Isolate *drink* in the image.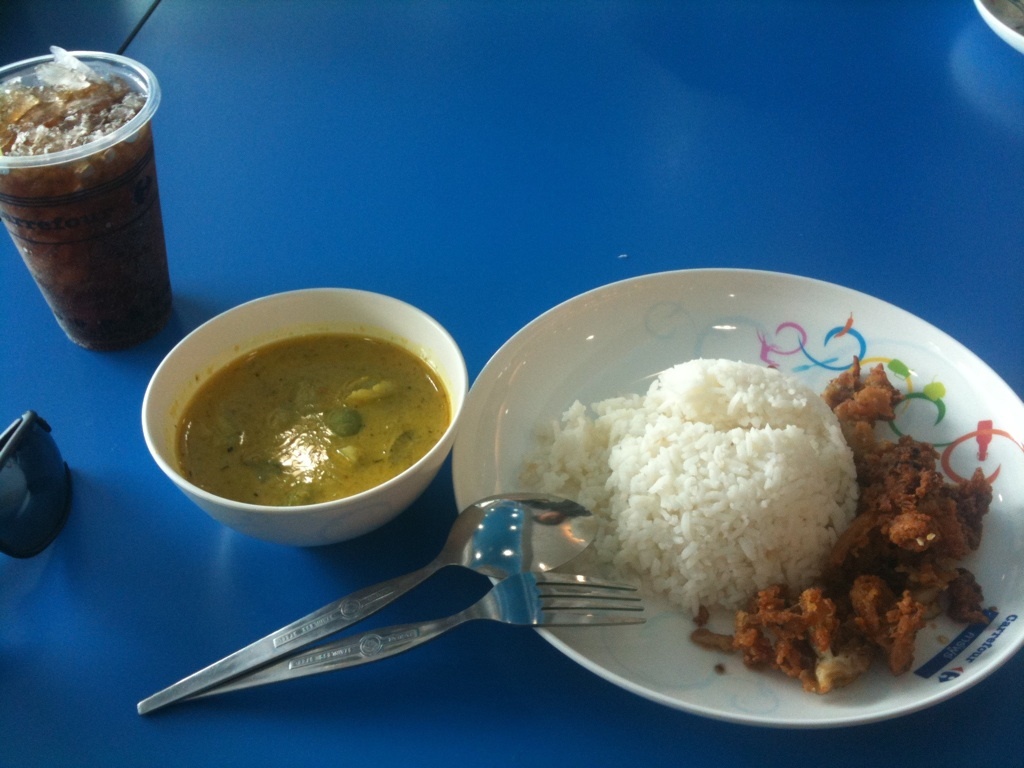
Isolated region: (177, 338, 453, 504).
